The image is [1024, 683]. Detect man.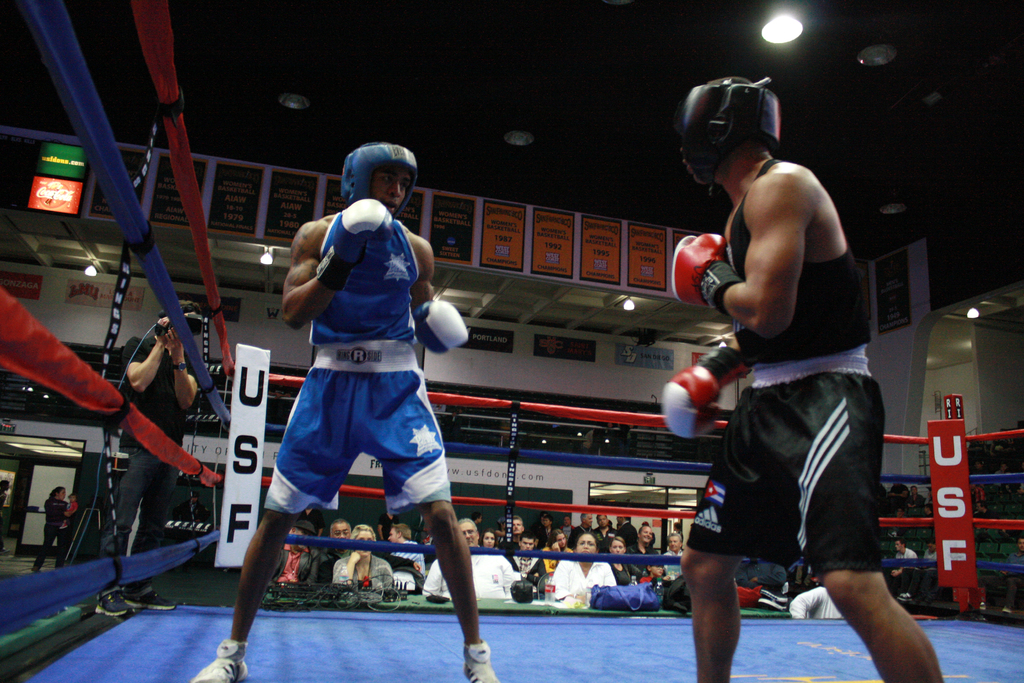
Detection: [left=272, top=518, right=318, bottom=584].
